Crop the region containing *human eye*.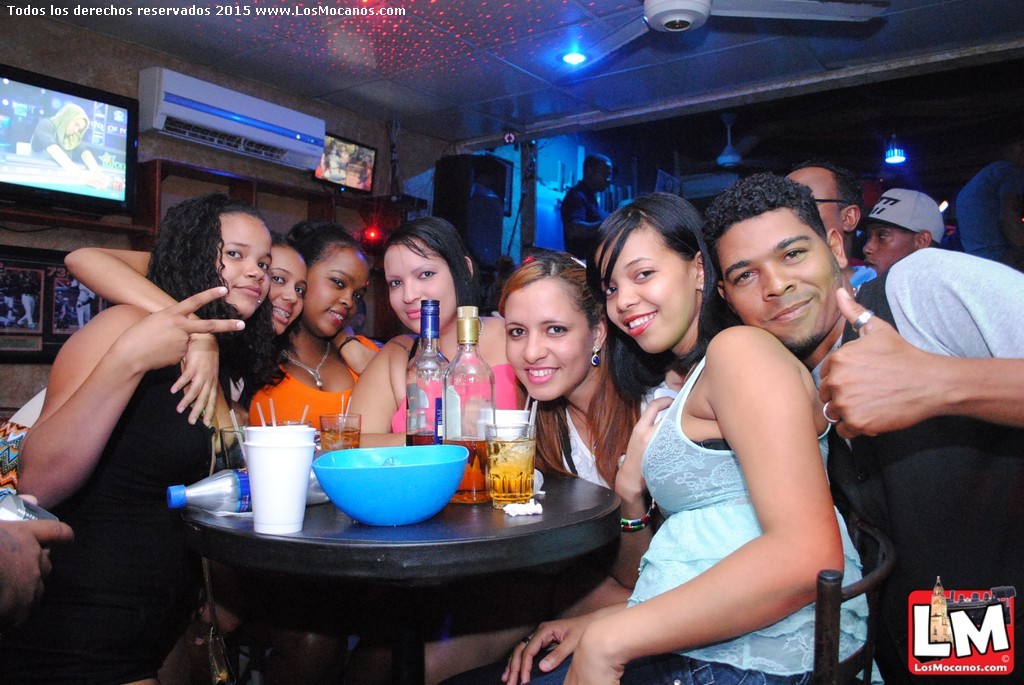
Crop region: locate(294, 287, 306, 295).
